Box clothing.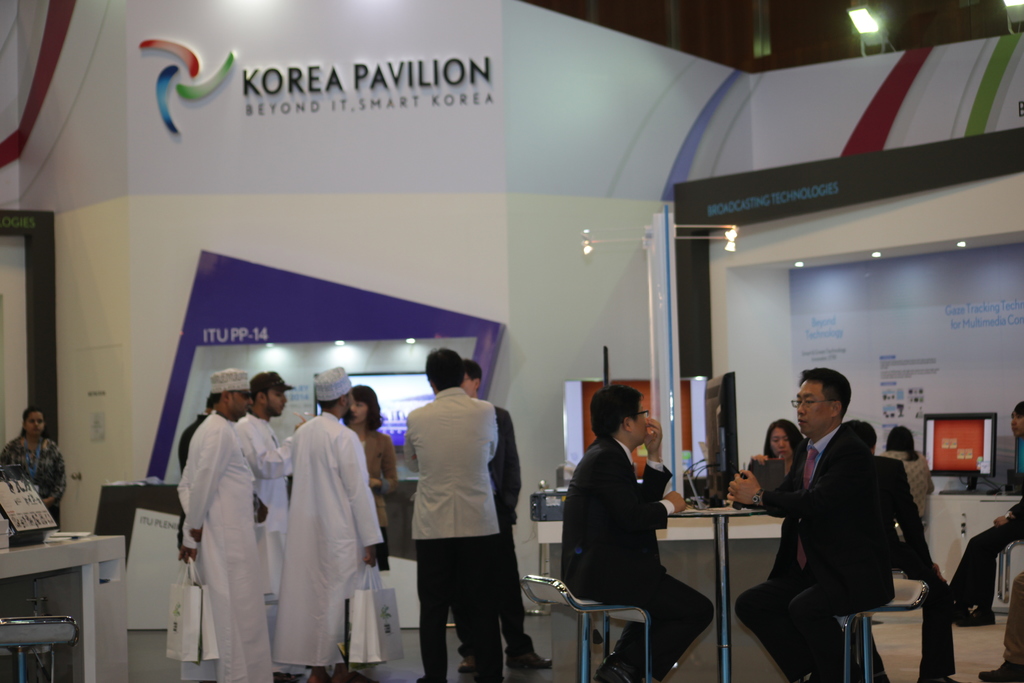
(362,427,400,539).
